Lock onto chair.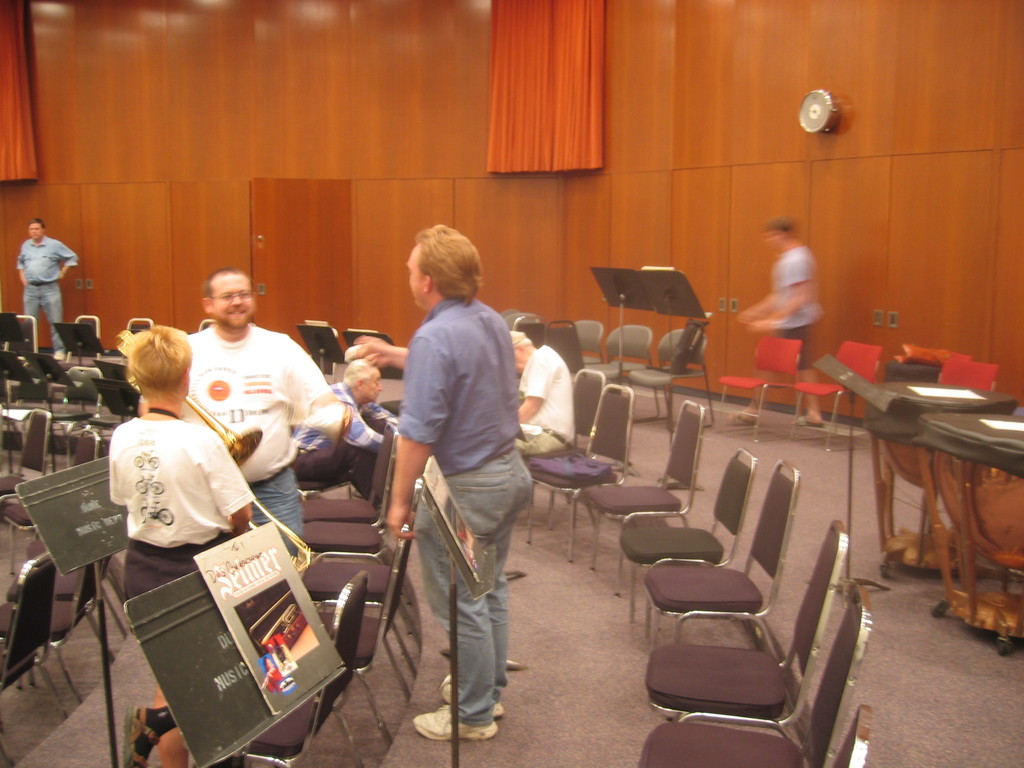
Locked: BBox(0, 405, 54, 502).
